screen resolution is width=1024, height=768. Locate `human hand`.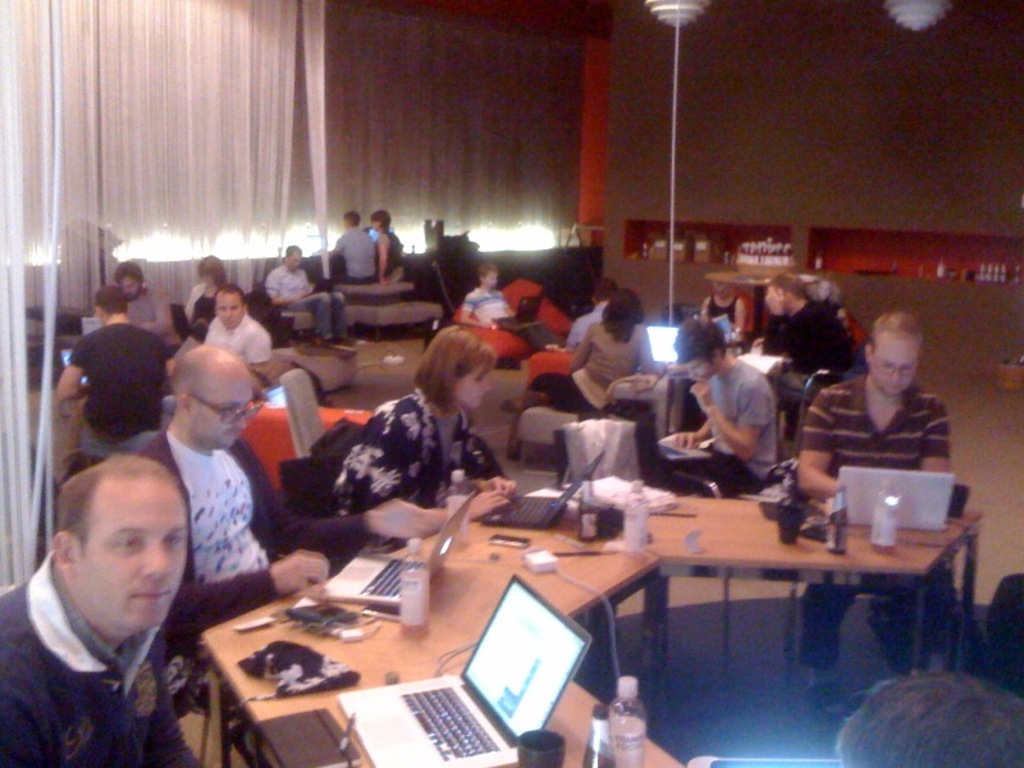
{"x1": 479, "y1": 472, "x2": 518, "y2": 500}.
